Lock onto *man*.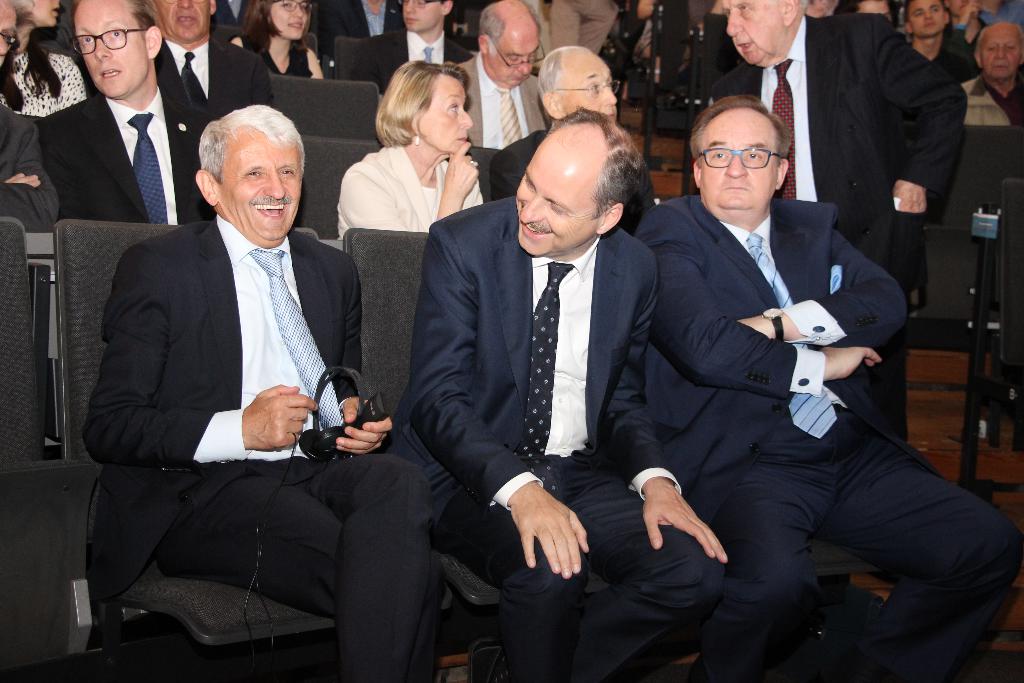
Locked: bbox(480, 40, 658, 228).
